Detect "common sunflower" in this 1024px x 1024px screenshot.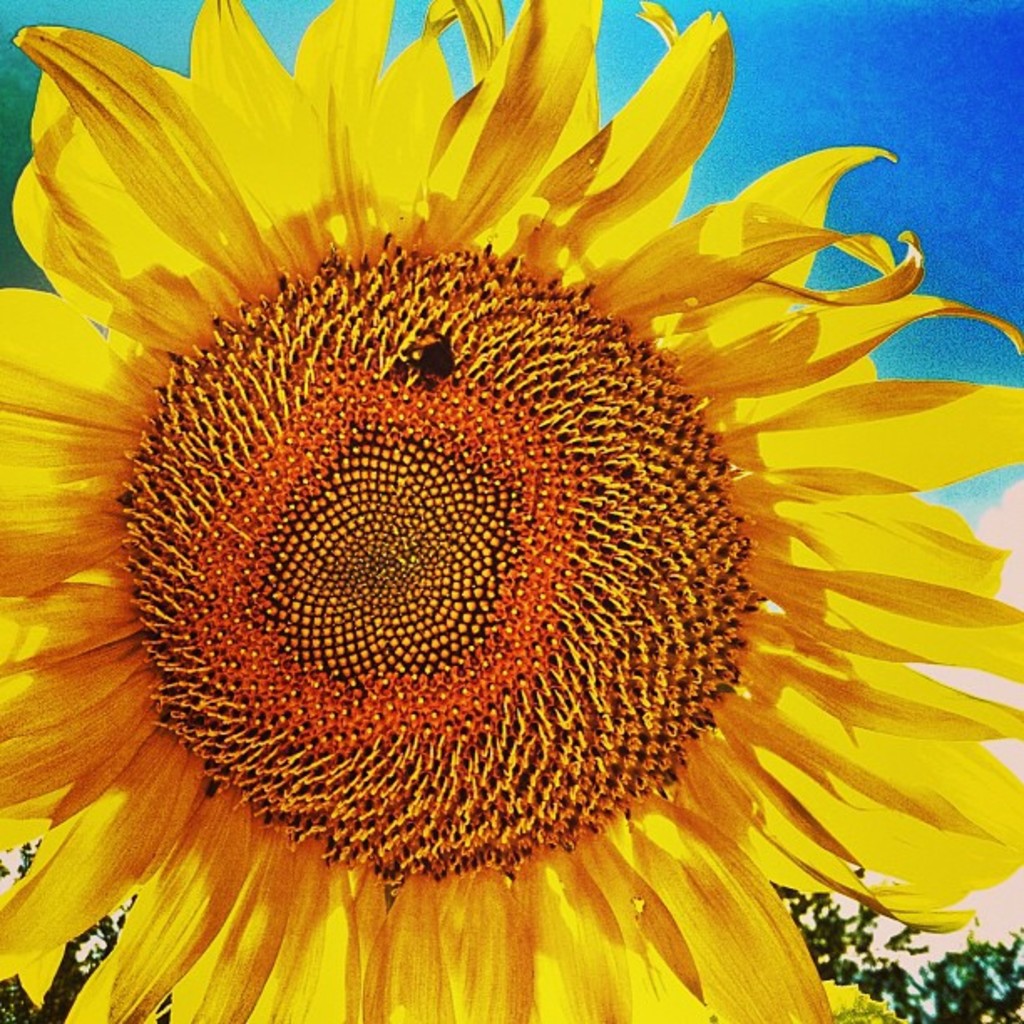
Detection: <bbox>8, 13, 1002, 1009</bbox>.
